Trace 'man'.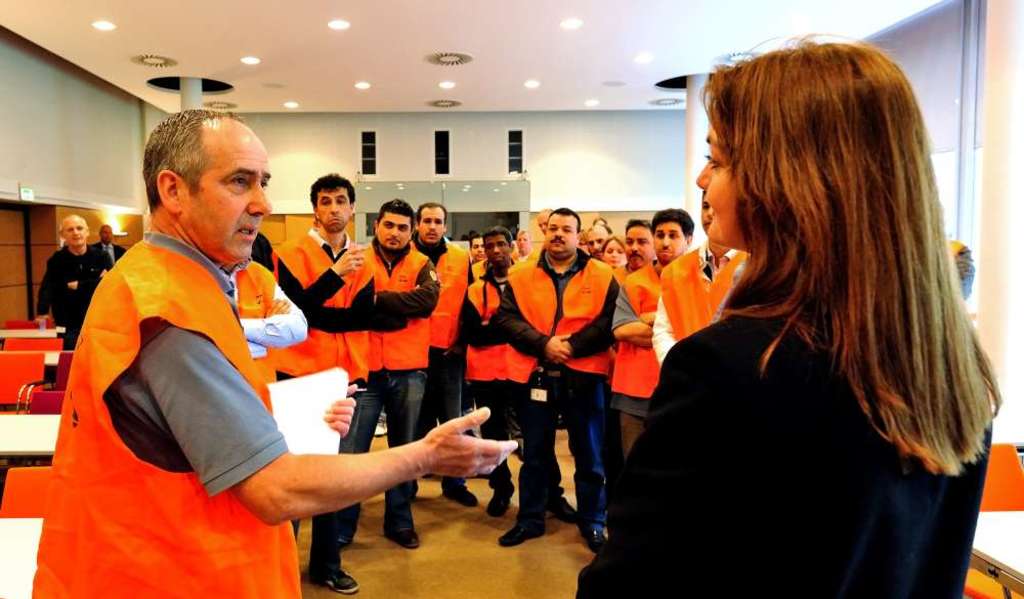
Traced to <box>38,214,110,345</box>.
